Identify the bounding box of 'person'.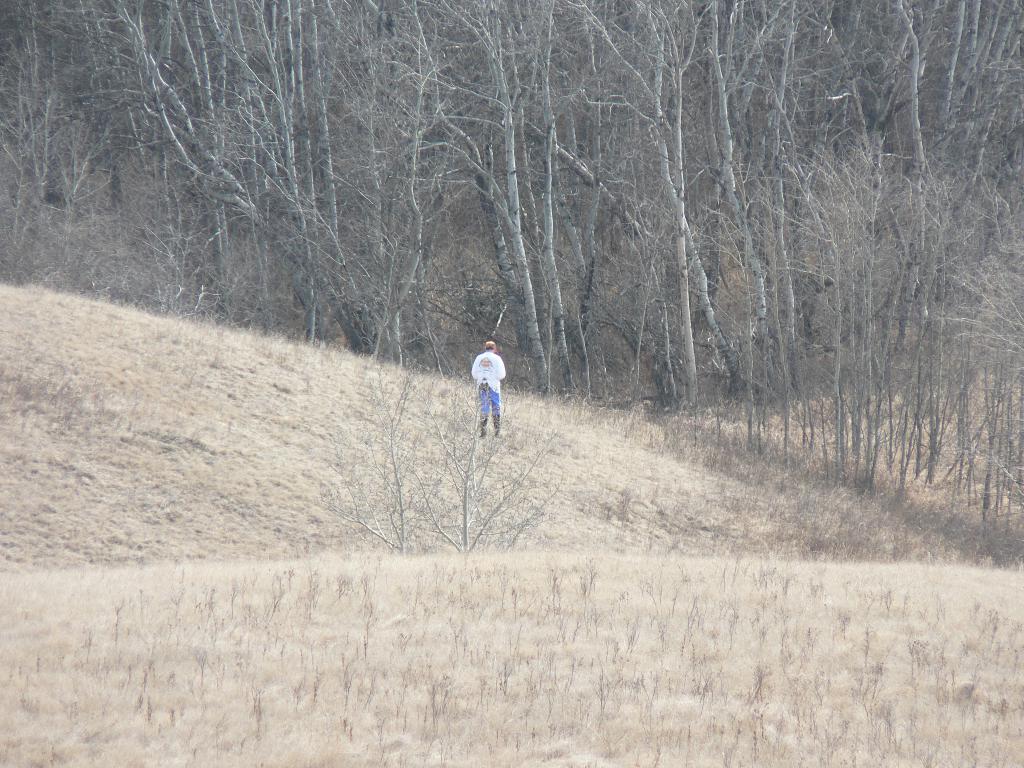
470, 337, 509, 442.
